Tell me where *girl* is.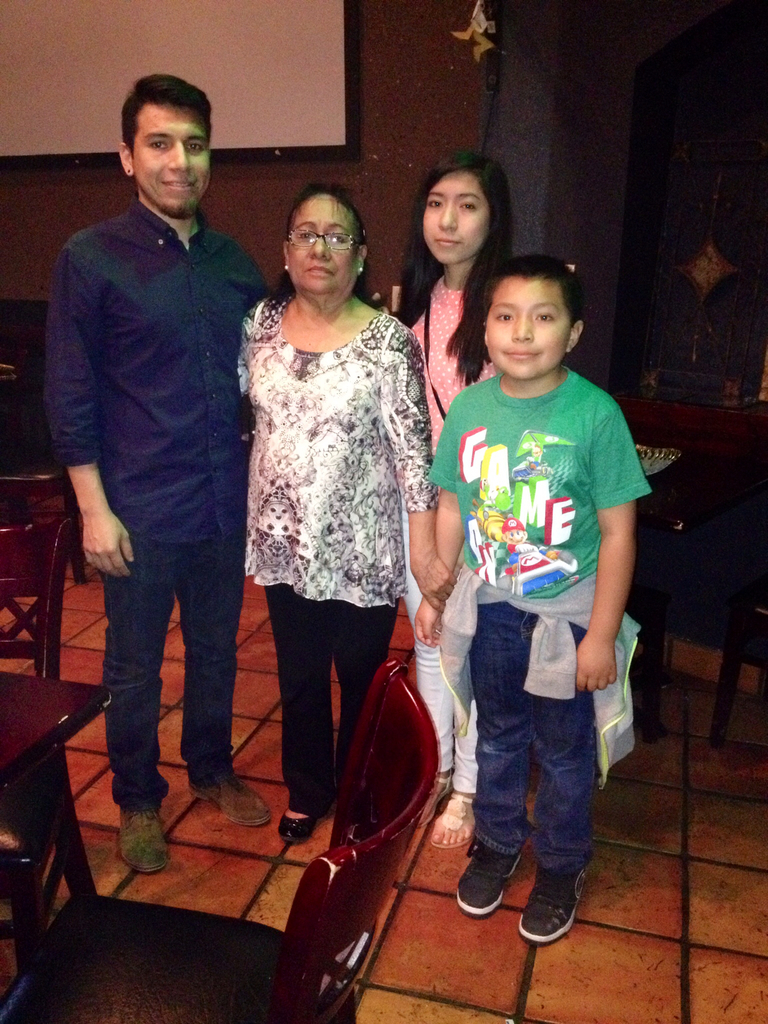
*girl* is at x1=392 y1=153 x2=515 y2=847.
